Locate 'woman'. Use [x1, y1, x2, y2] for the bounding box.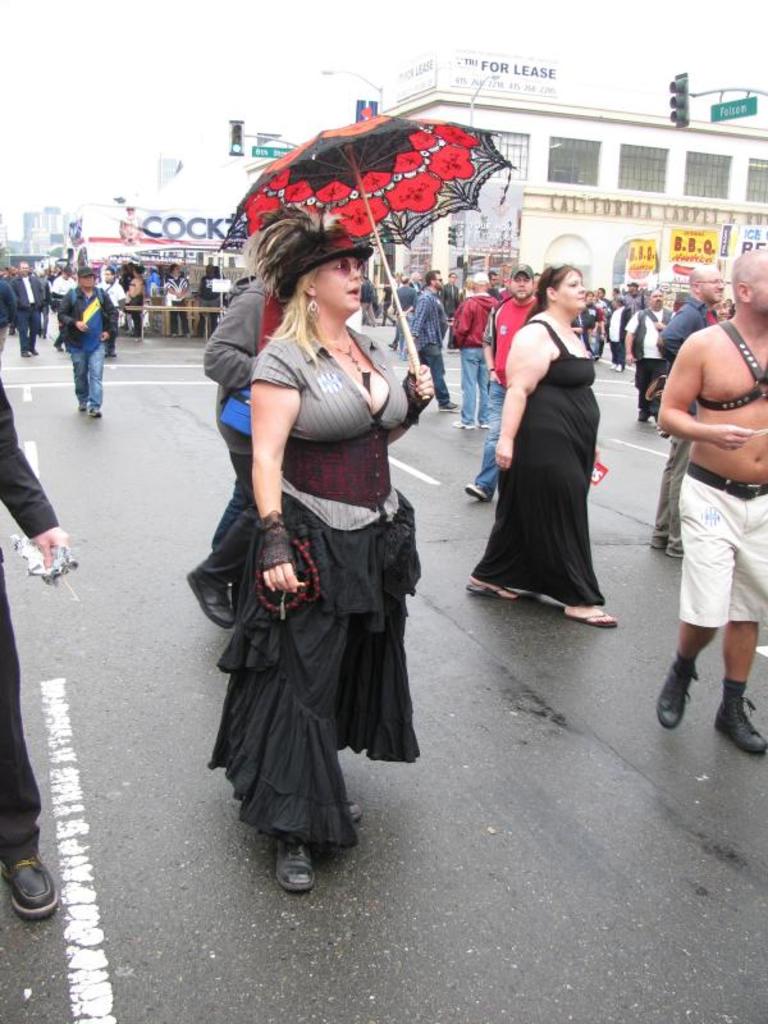
[481, 224, 625, 639].
